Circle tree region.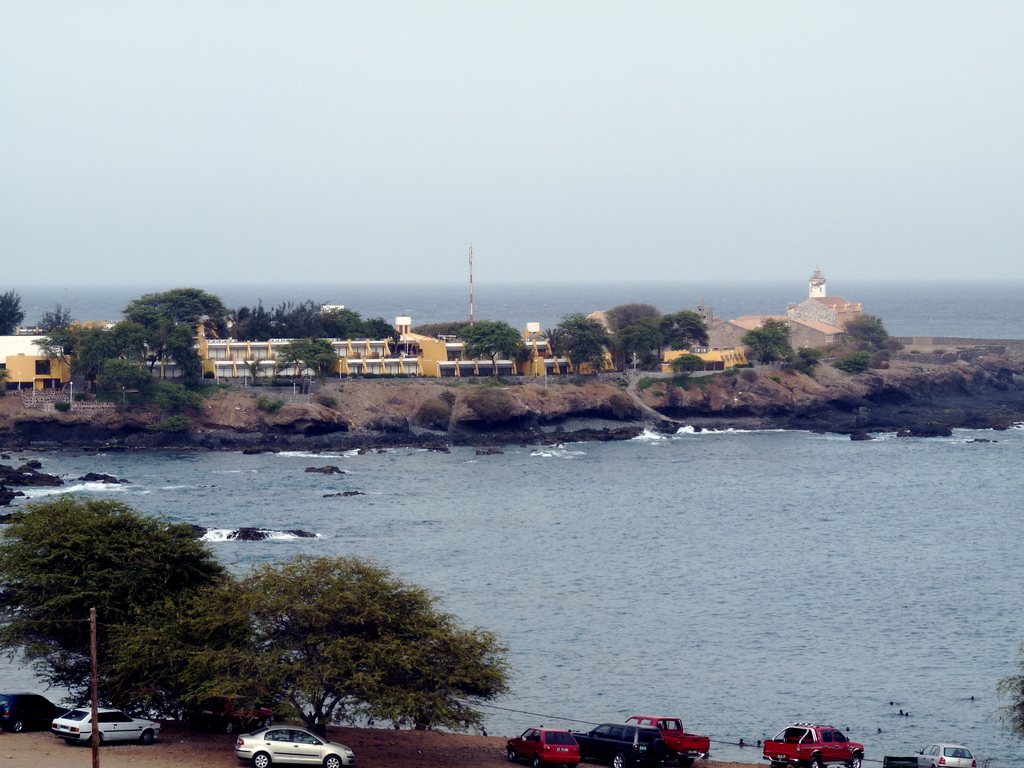
Region: left=558, top=316, right=609, bottom=381.
